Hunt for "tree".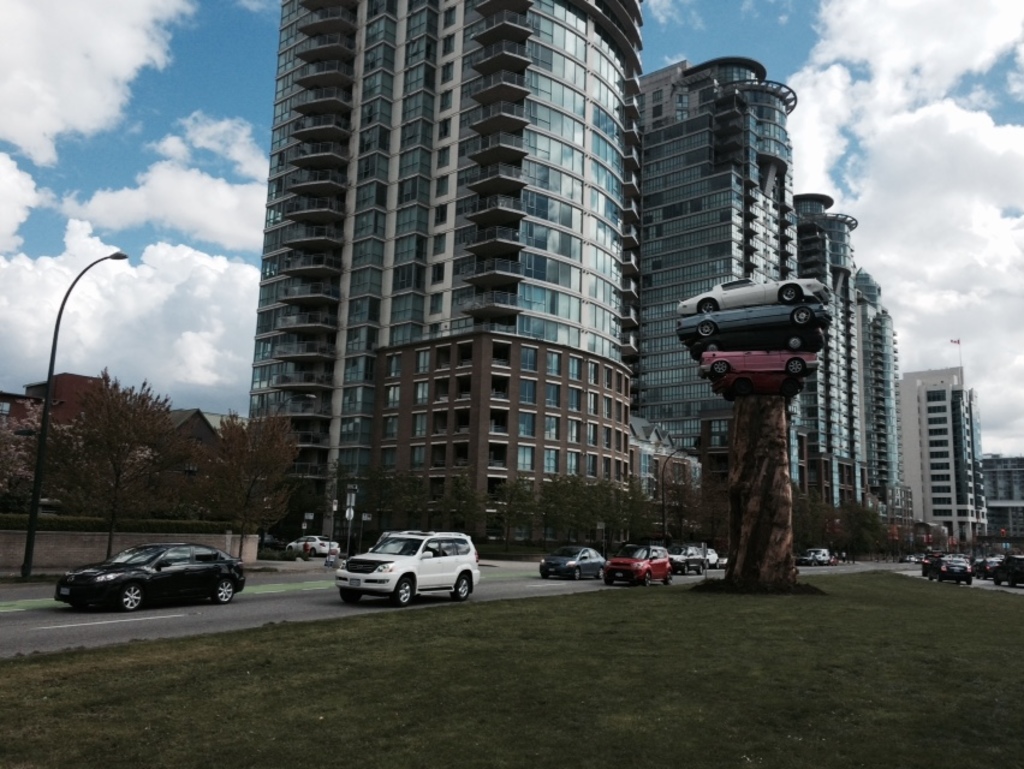
Hunted down at box(62, 370, 181, 554).
